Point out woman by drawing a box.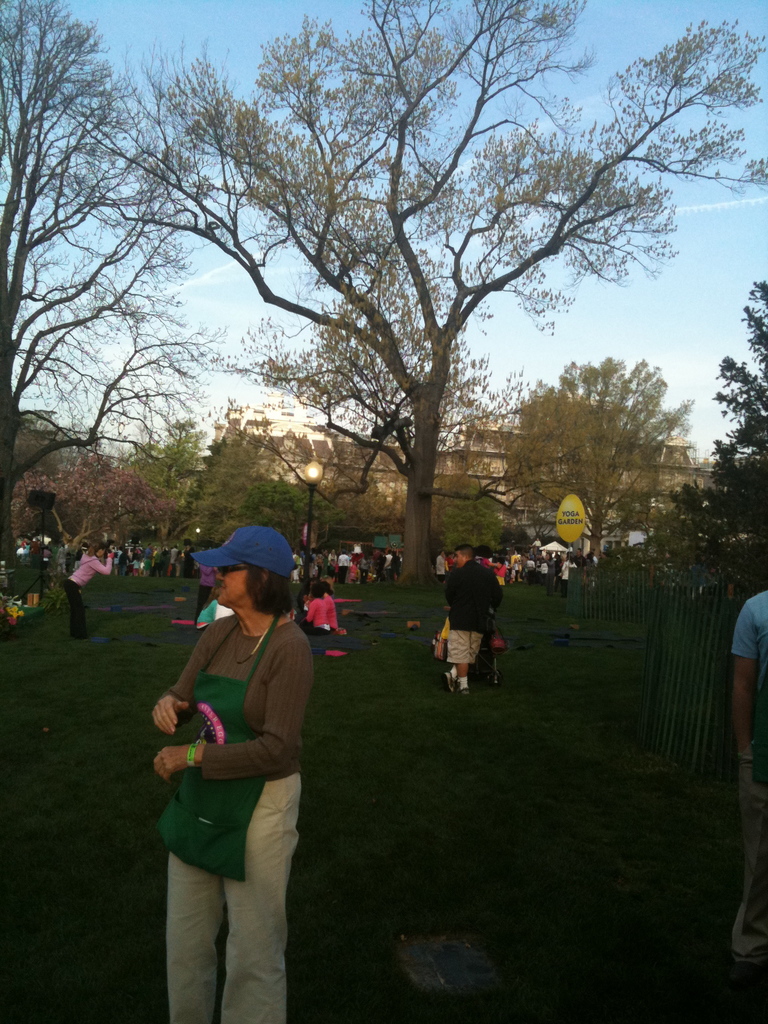
(298,585,327,637).
